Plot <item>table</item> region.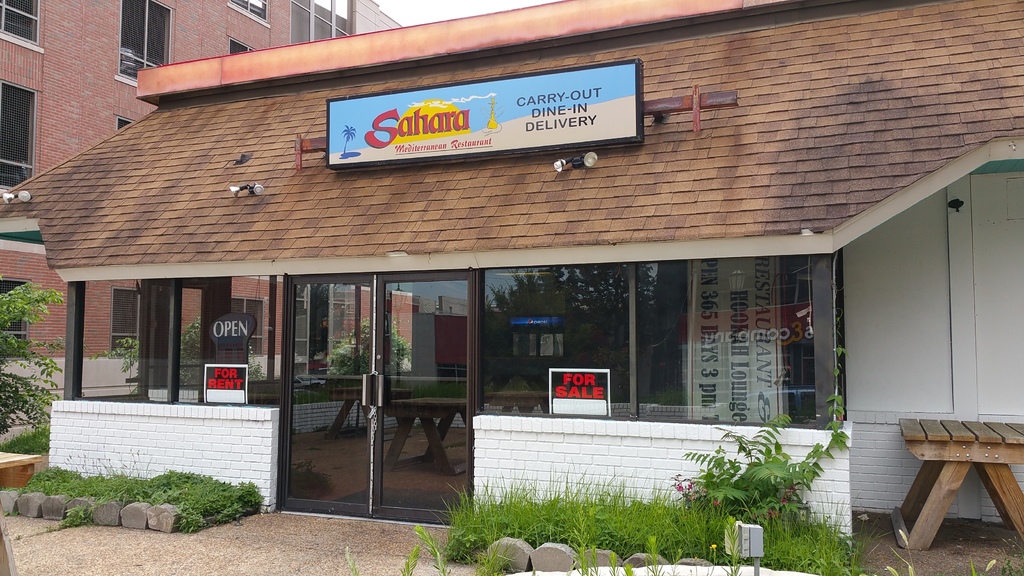
Plotted at [880,395,1023,538].
